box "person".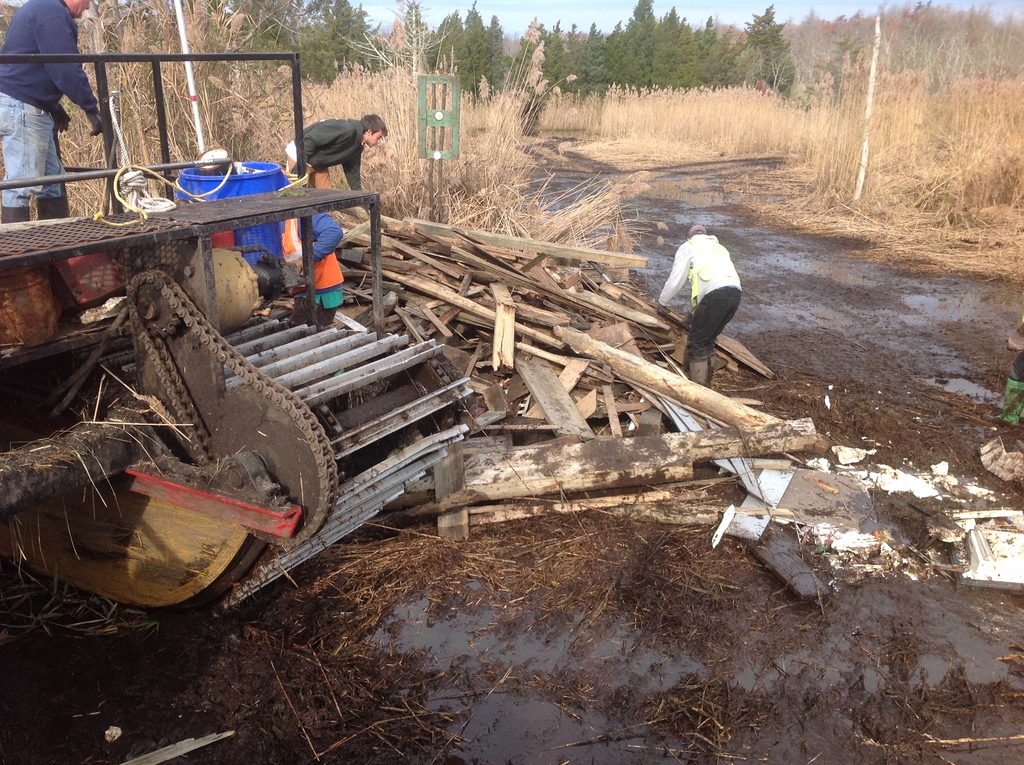
4,0,100,231.
